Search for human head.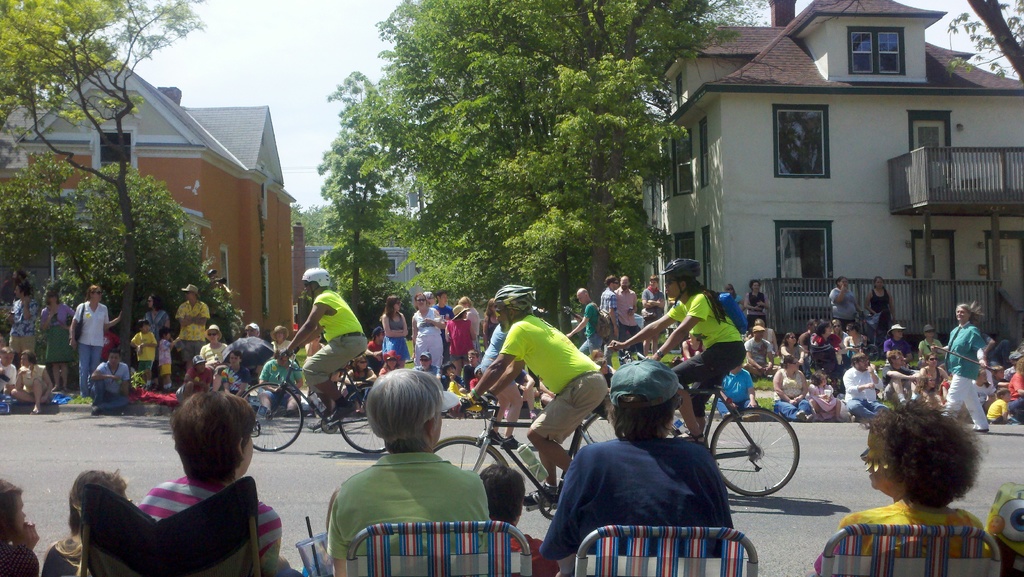
Found at pyautogui.locateOnScreen(783, 330, 800, 346).
